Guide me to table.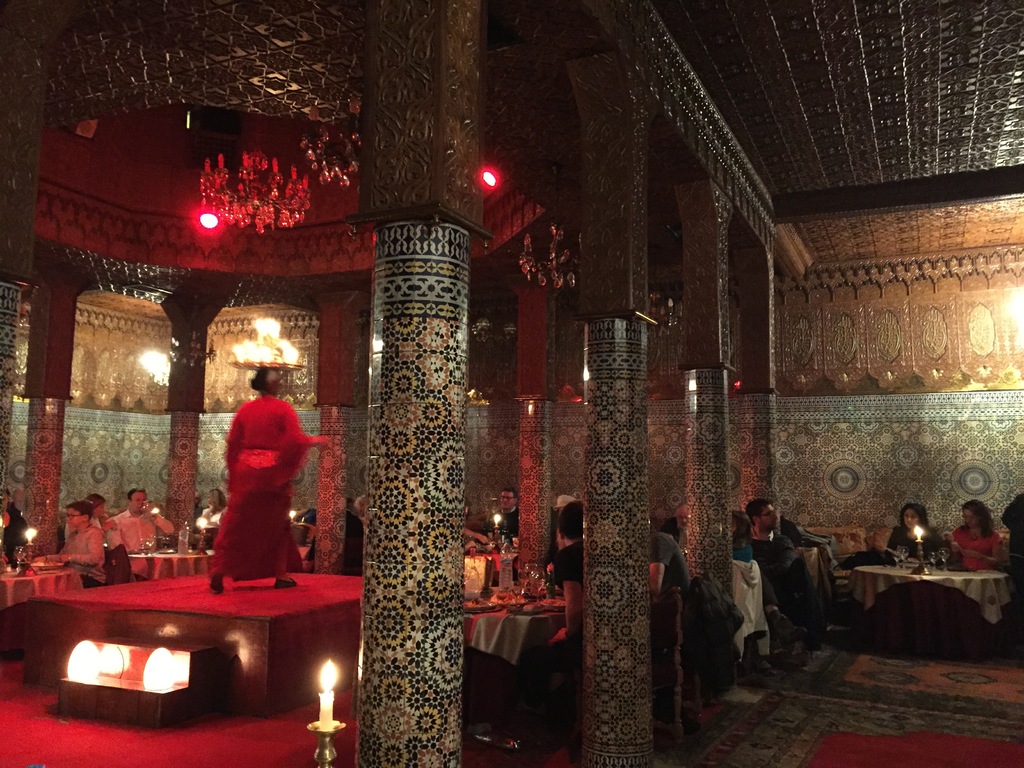
Guidance: (805,520,877,577).
